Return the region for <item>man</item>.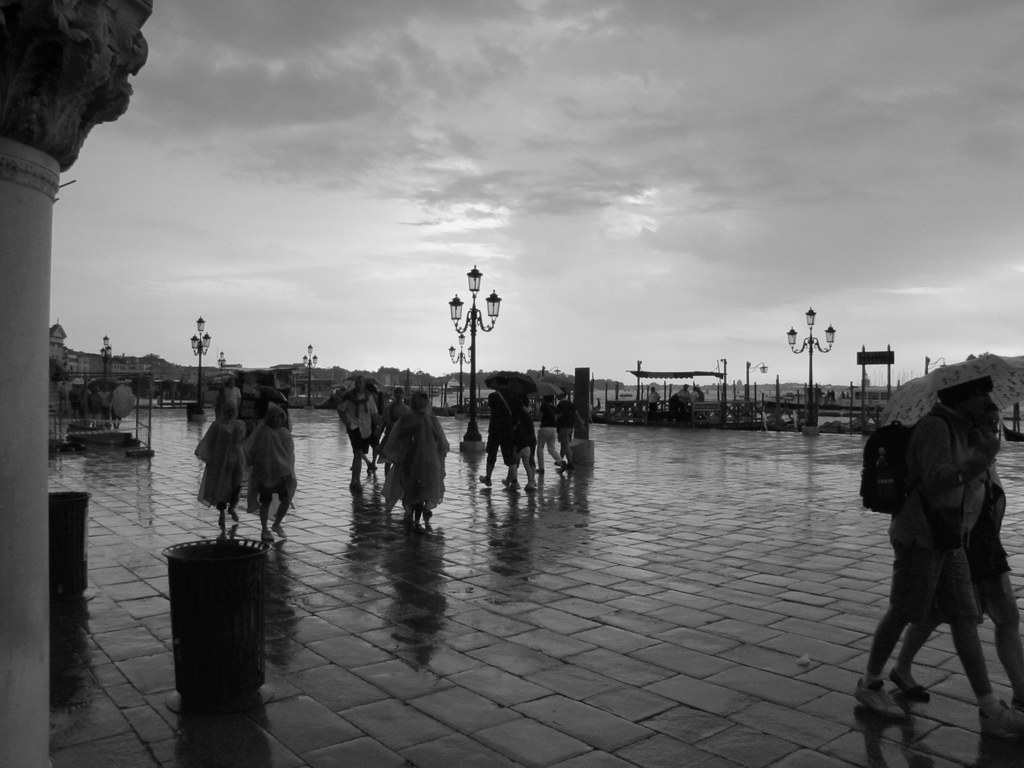
[x1=336, y1=374, x2=380, y2=491].
